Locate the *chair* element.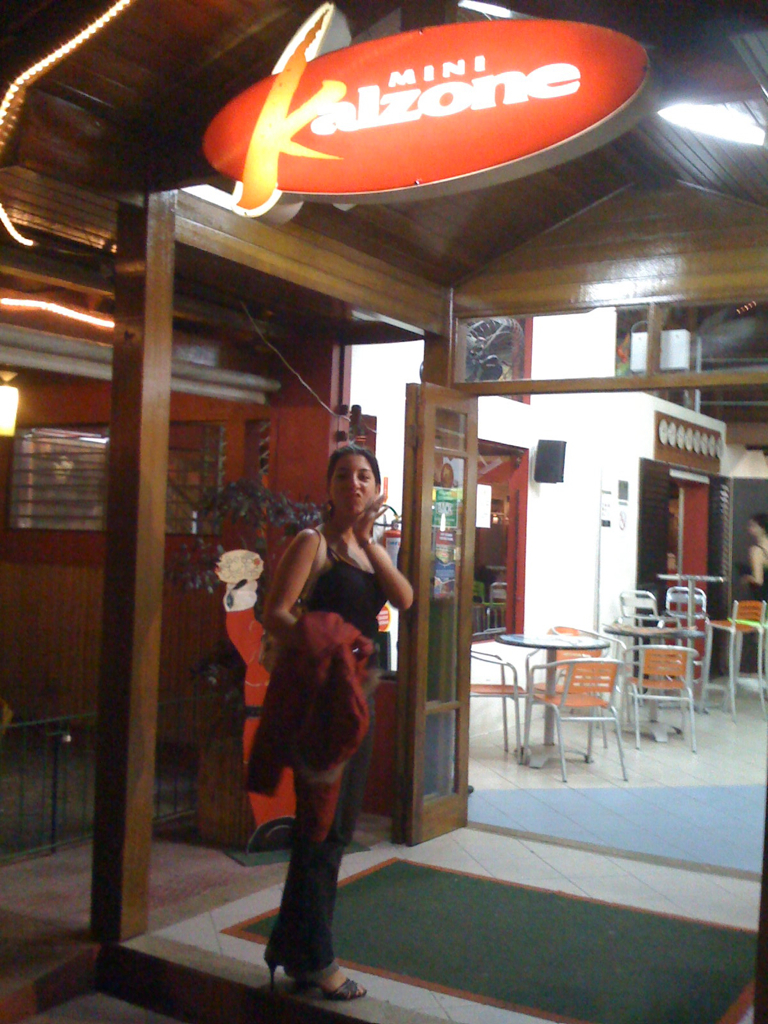
Element bbox: 521 651 629 783.
